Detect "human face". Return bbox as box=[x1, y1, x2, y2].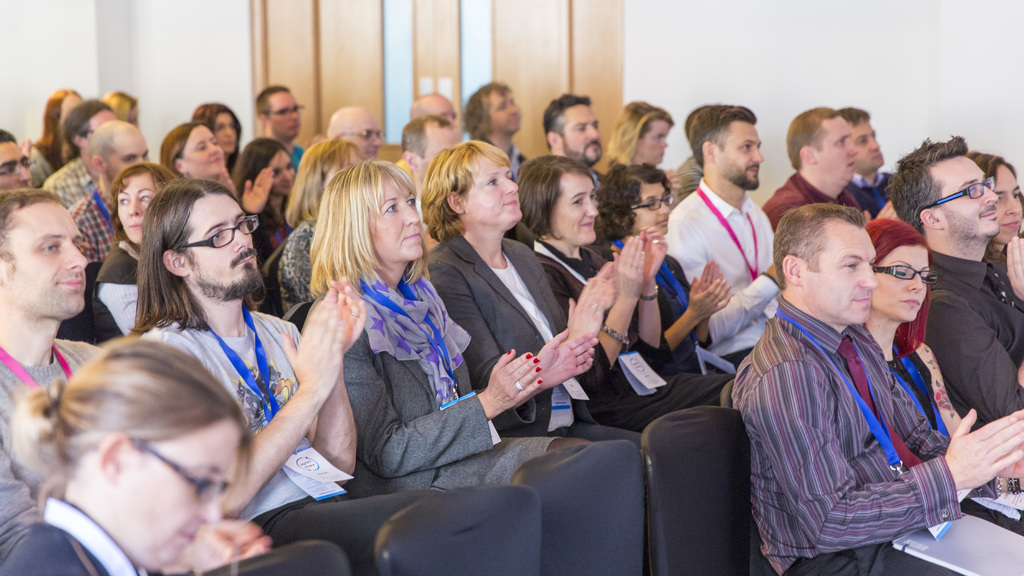
box=[411, 132, 465, 178].
